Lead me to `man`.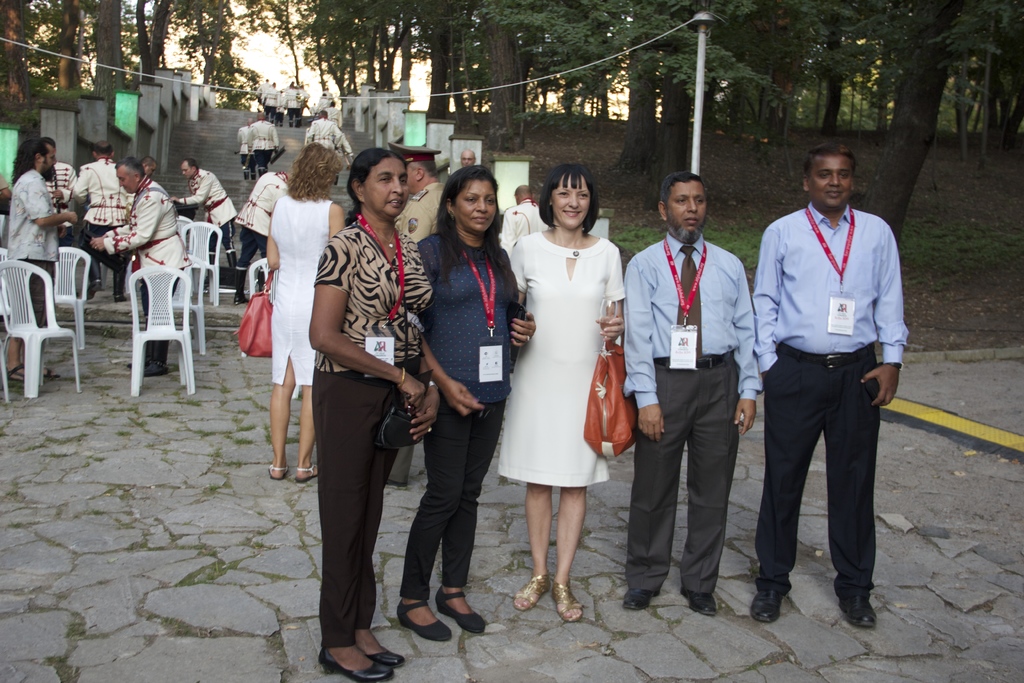
Lead to bbox(0, 141, 68, 401).
